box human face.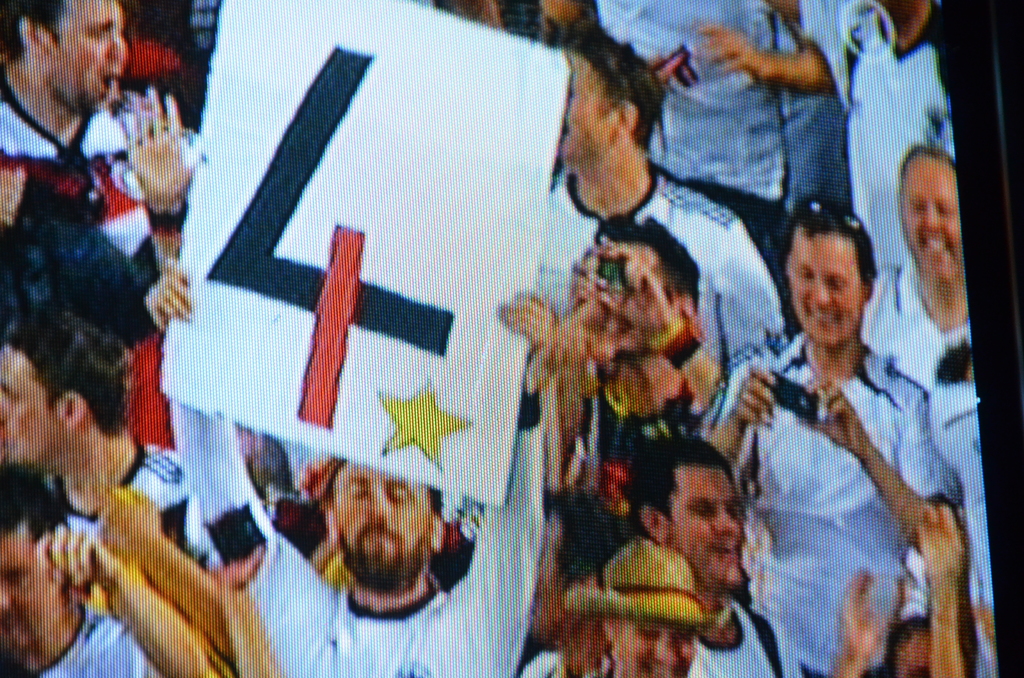
x1=903 y1=625 x2=937 y2=676.
